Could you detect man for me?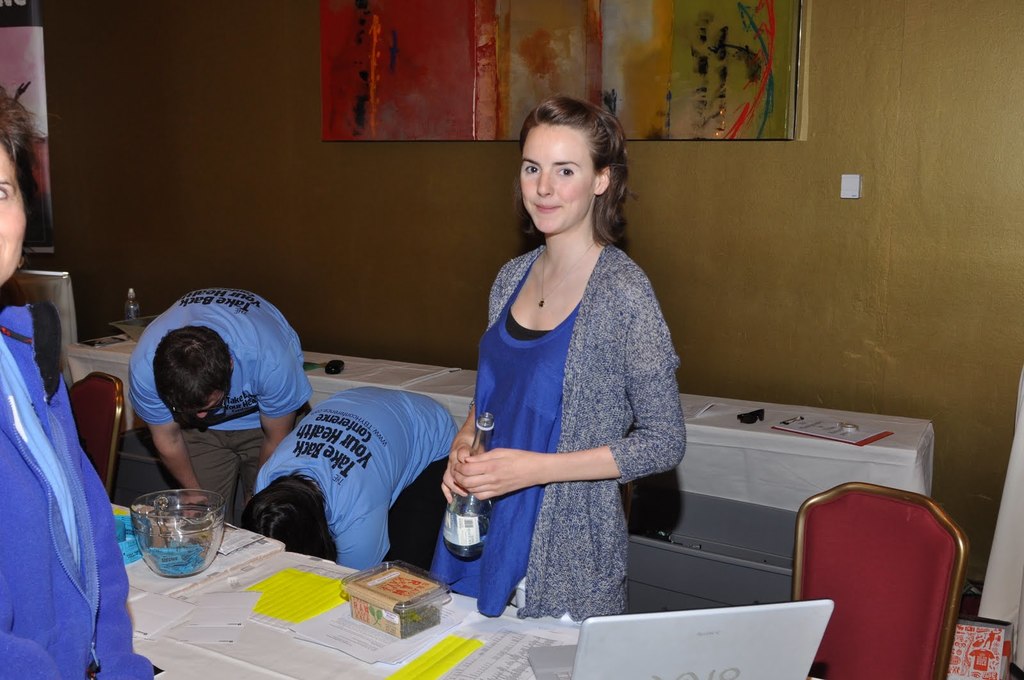
Detection result: <box>95,280,333,547</box>.
